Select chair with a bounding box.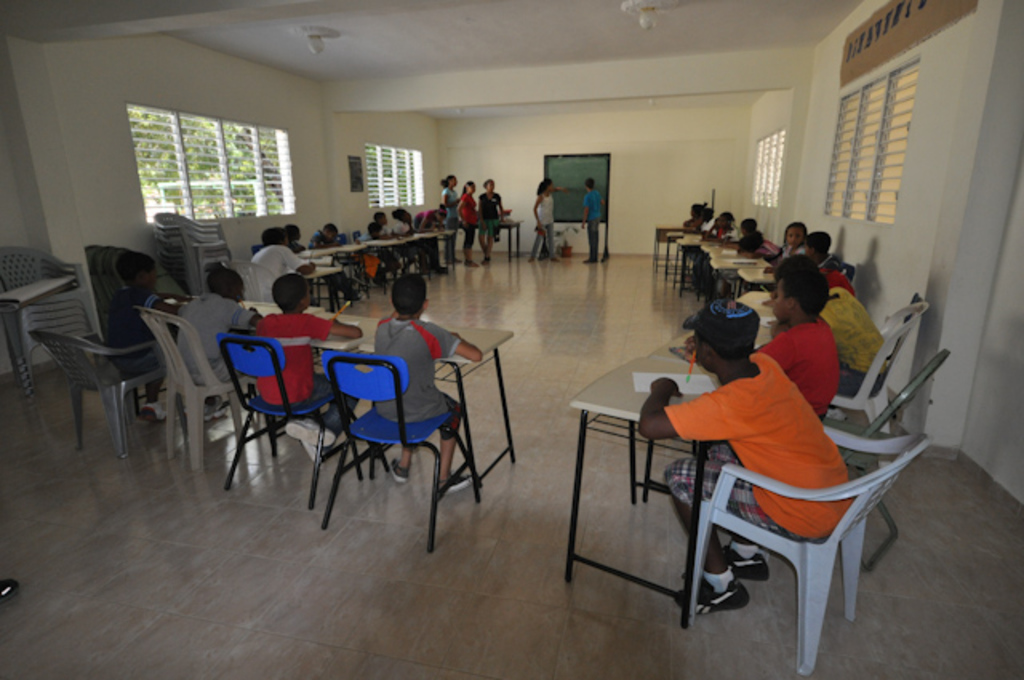
816, 344, 947, 435.
